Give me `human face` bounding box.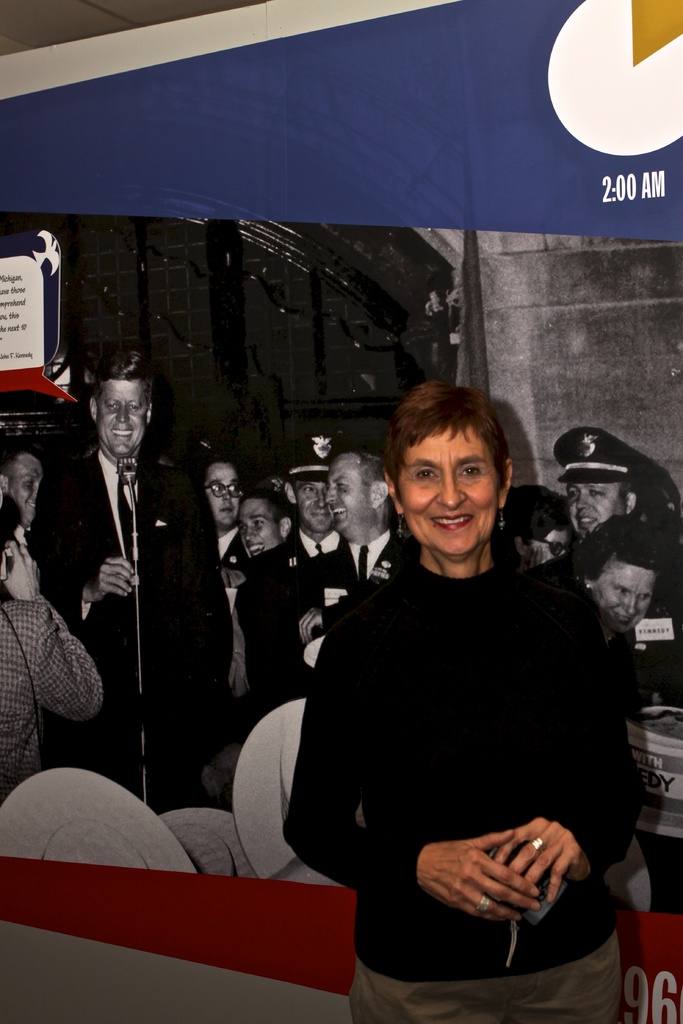
99/380/148/455.
